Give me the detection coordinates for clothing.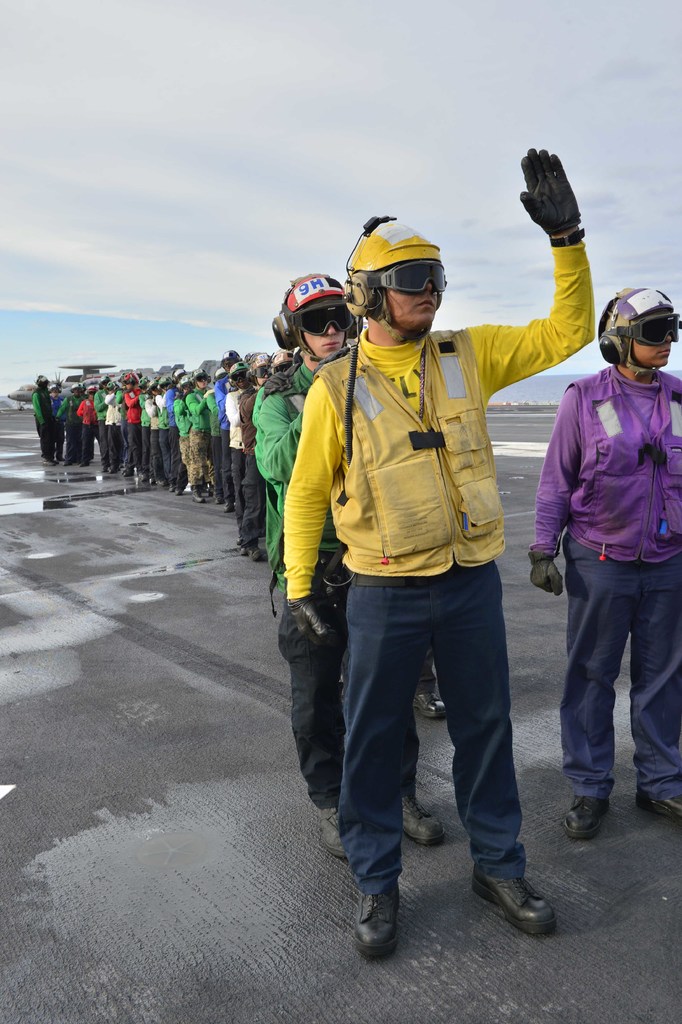
bbox(520, 378, 681, 808).
